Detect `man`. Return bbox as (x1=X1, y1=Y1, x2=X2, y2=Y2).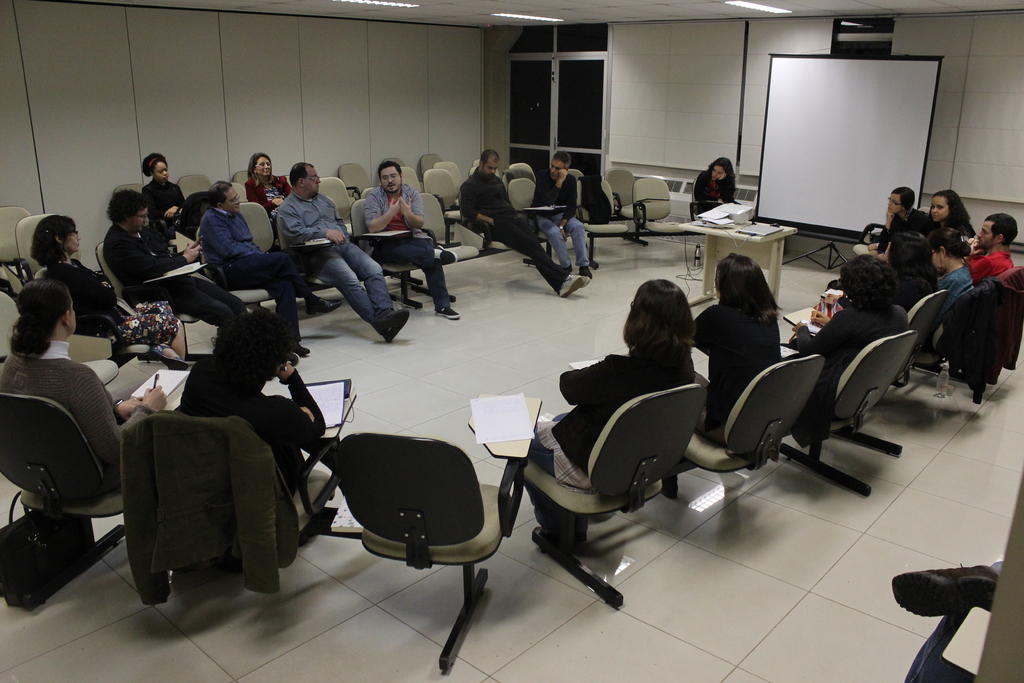
(x1=460, y1=145, x2=589, y2=304).
